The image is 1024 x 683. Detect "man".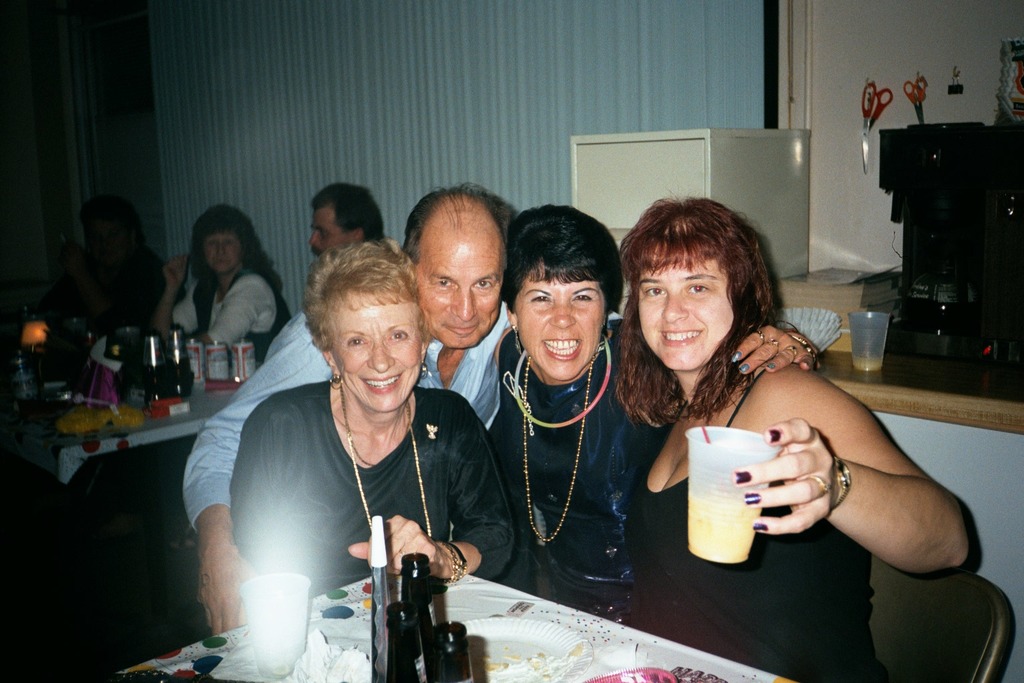
Detection: Rect(310, 184, 399, 264).
